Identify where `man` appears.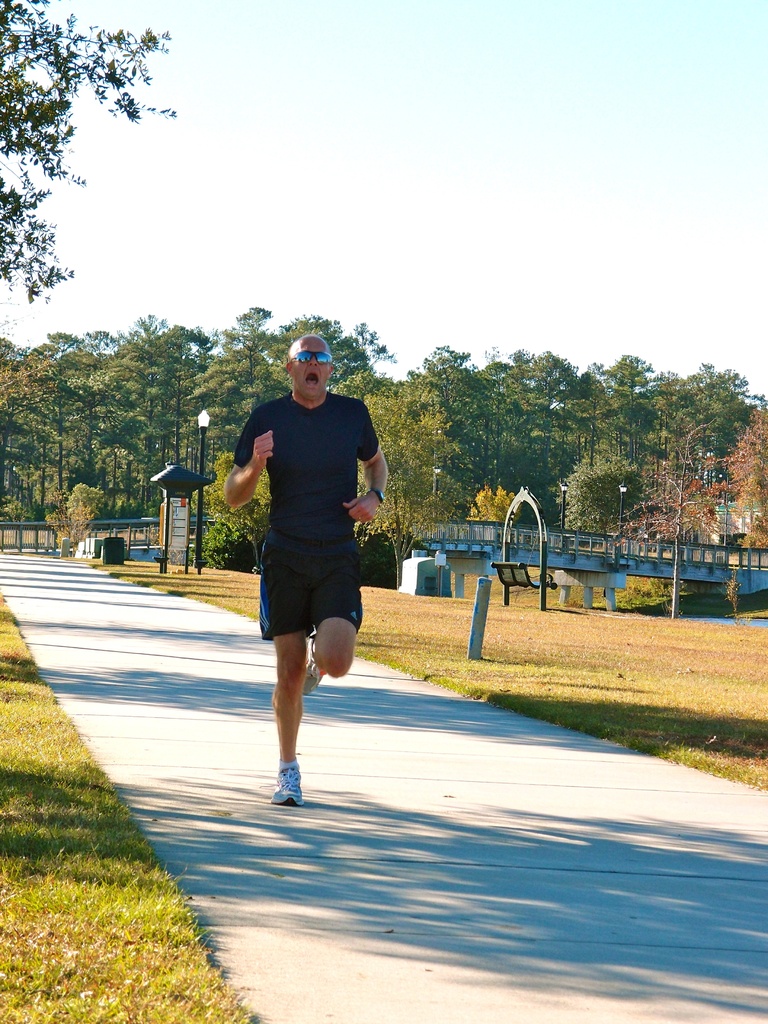
Appears at [left=214, top=342, right=396, bottom=801].
